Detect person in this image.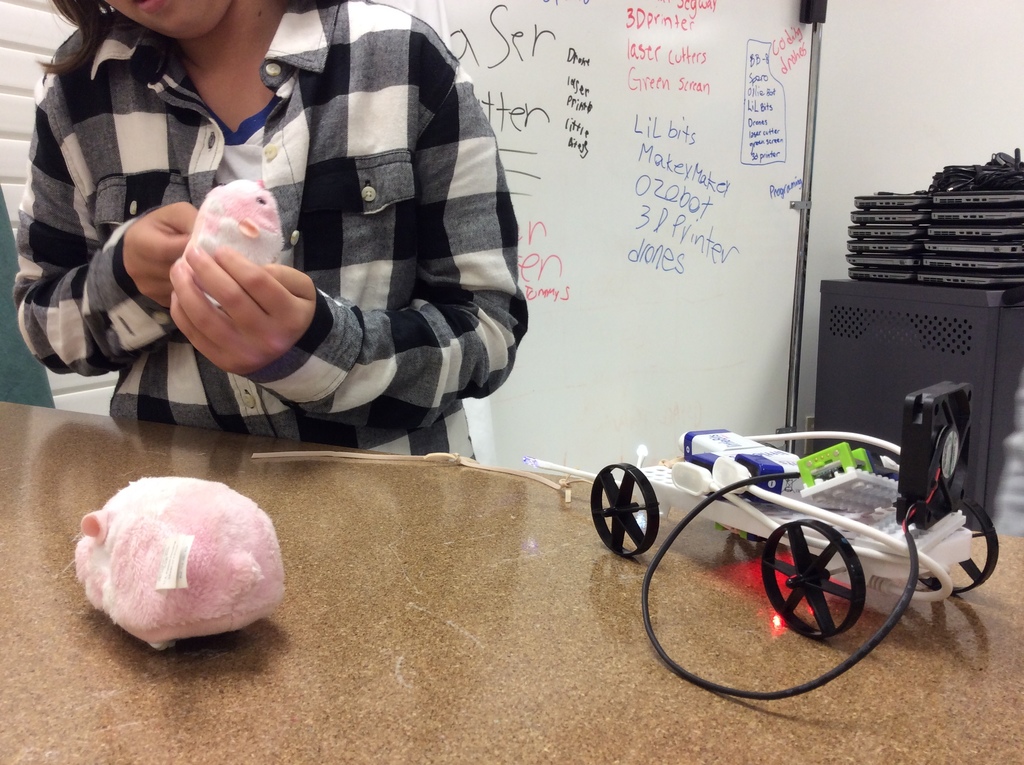
Detection: crop(63, 0, 575, 524).
